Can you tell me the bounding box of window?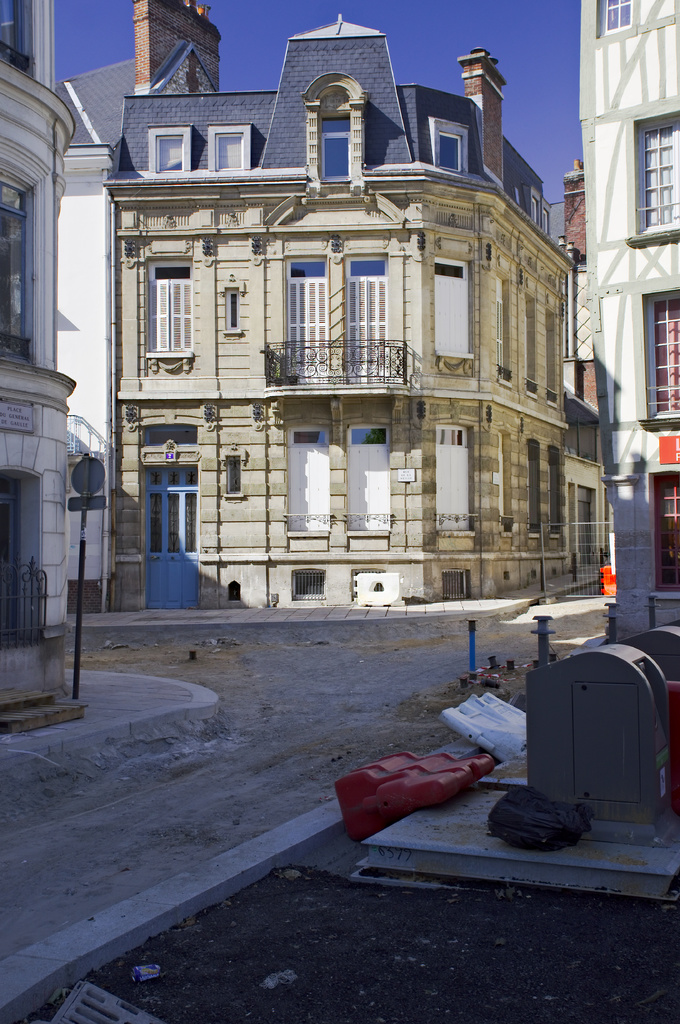
[213, 132, 246, 170].
